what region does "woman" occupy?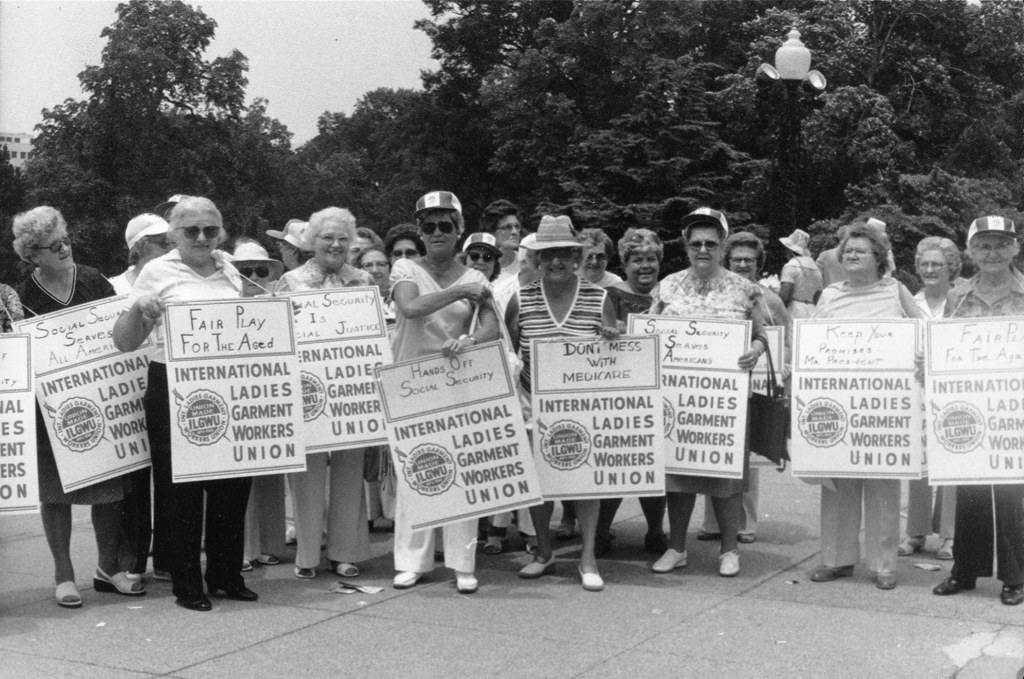
{"left": 795, "top": 225, "right": 918, "bottom": 591}.
